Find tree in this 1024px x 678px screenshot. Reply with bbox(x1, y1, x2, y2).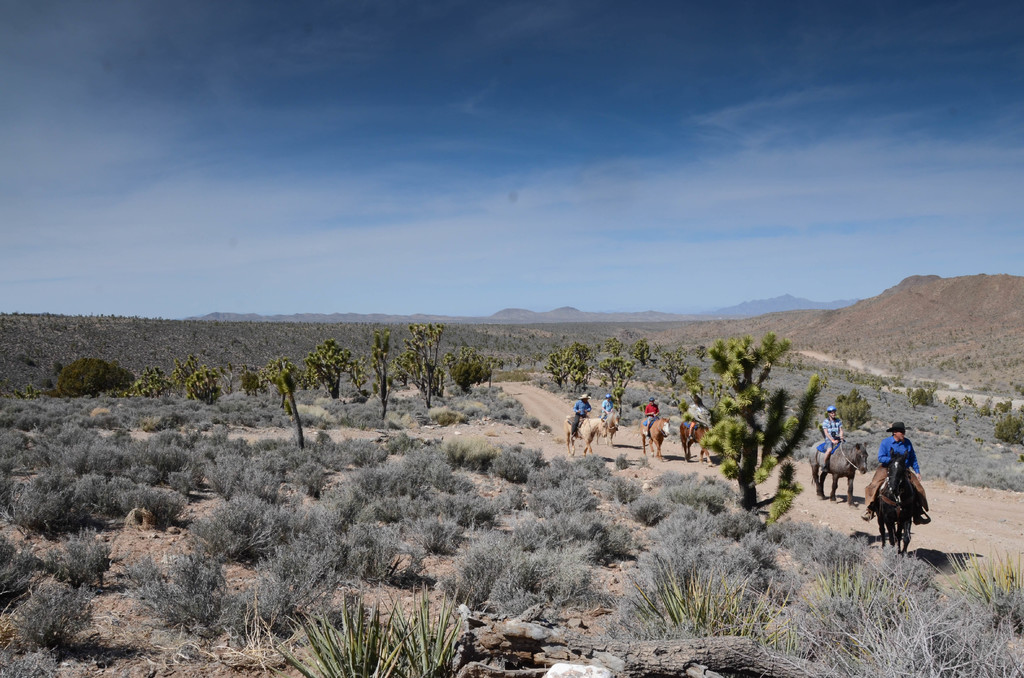
bbox(546, 337, 602, 408).
